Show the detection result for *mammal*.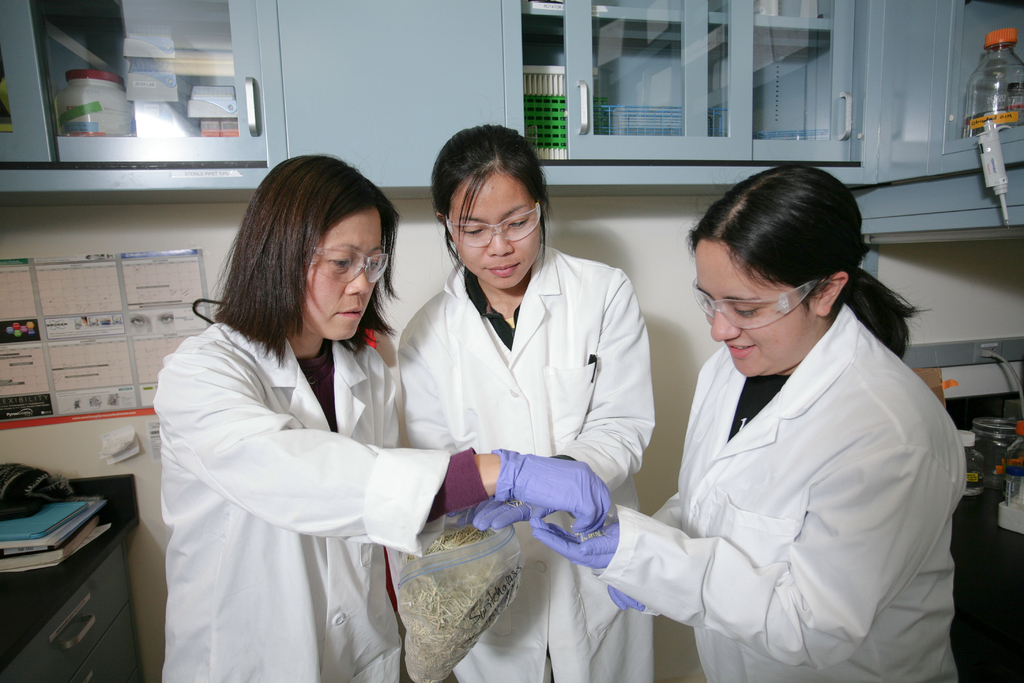
l=394, t=124, r=662, b=682.
